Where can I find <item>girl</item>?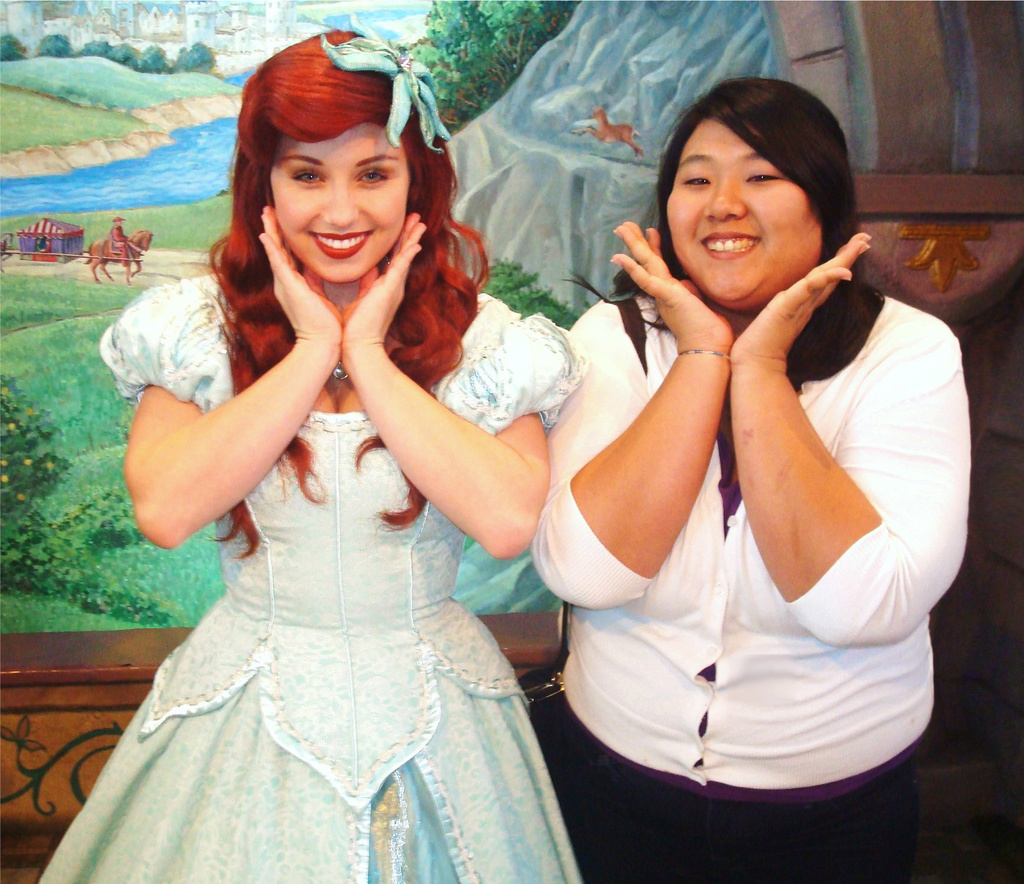
You can find it at <bbox>35, 24, 586, 883</bbox>.
